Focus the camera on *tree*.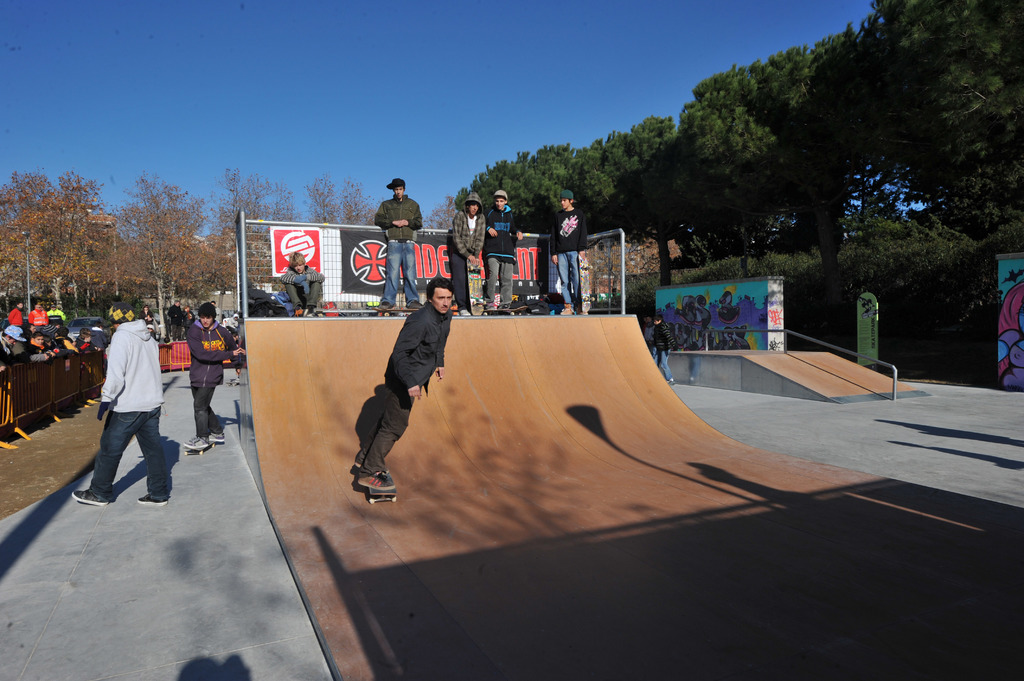
Focus region: crop(420, 198, 460, 232).
